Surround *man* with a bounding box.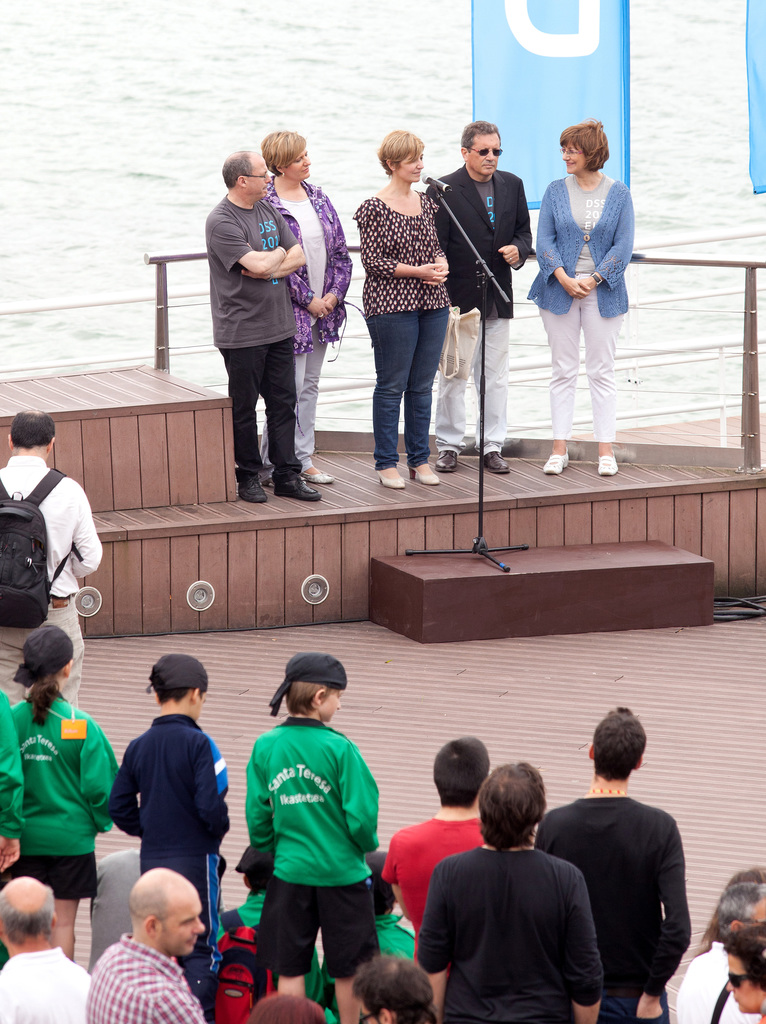
[556,721,707,1010].
